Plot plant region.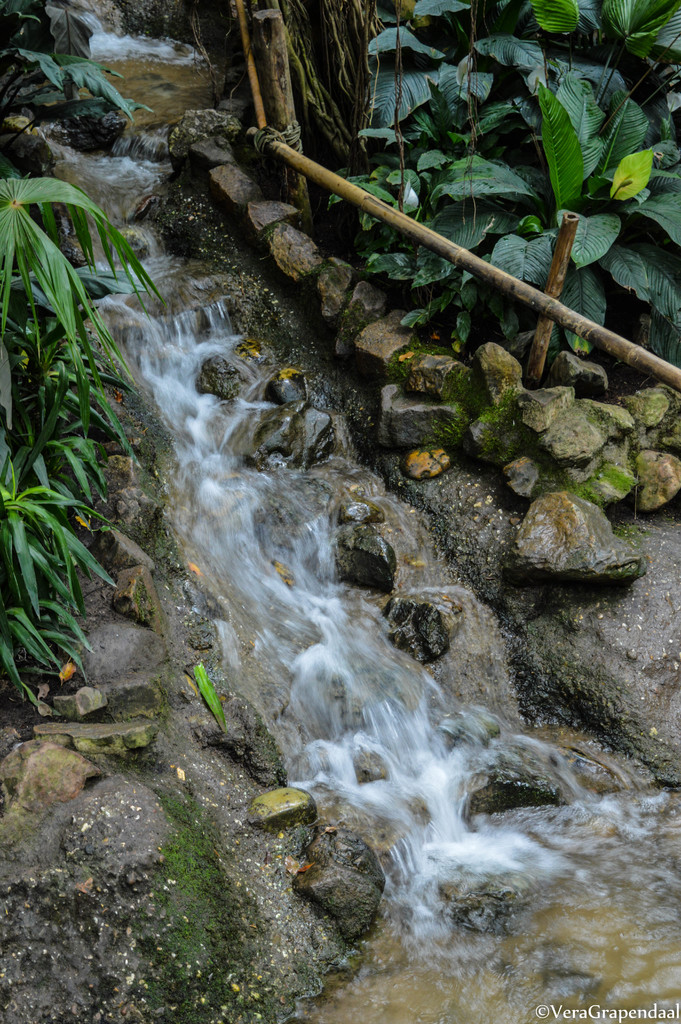
Plotted at <box>8,97,183,762</box>.
